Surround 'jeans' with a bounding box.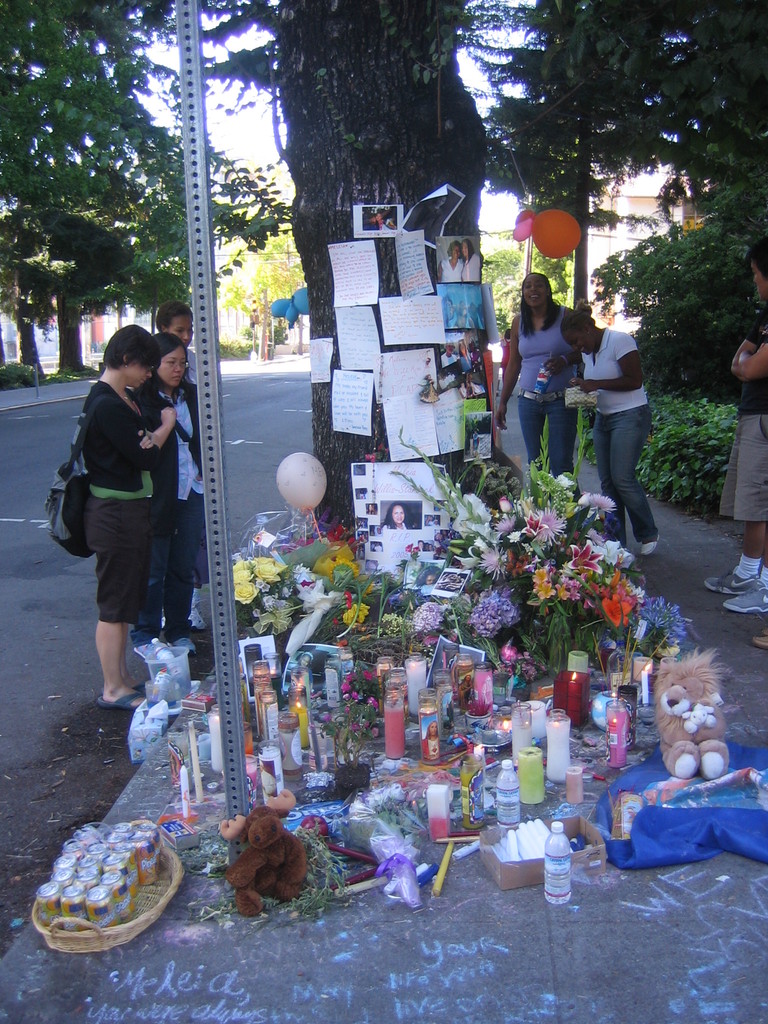
526 392 575 475.
